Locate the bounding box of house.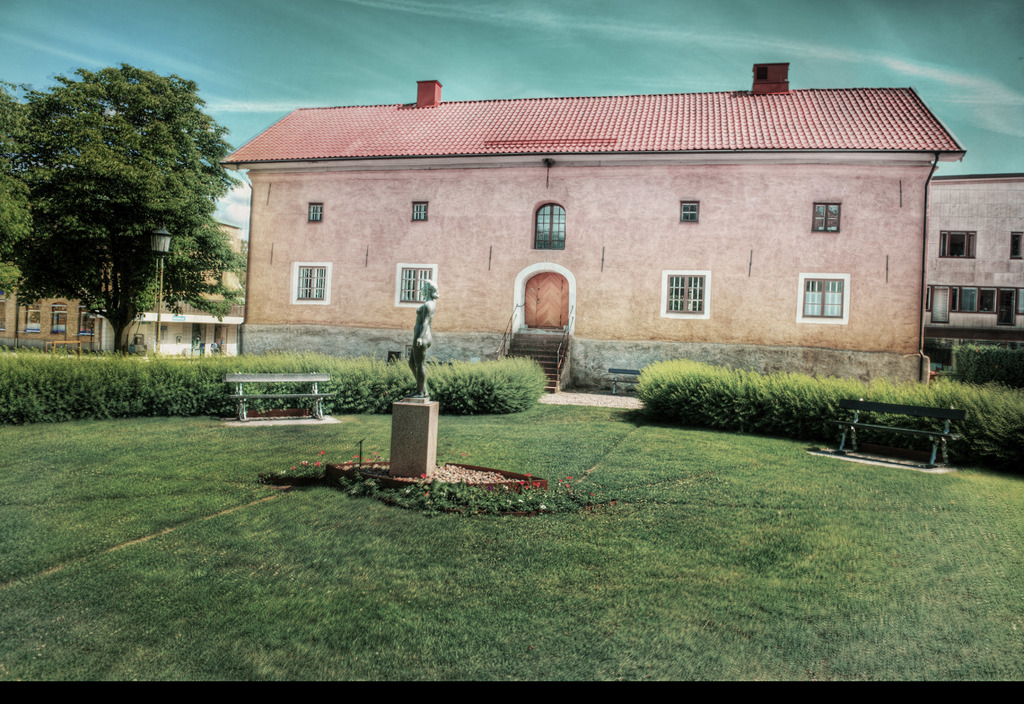
Bounding box: region(0, 252, 113, 347).
